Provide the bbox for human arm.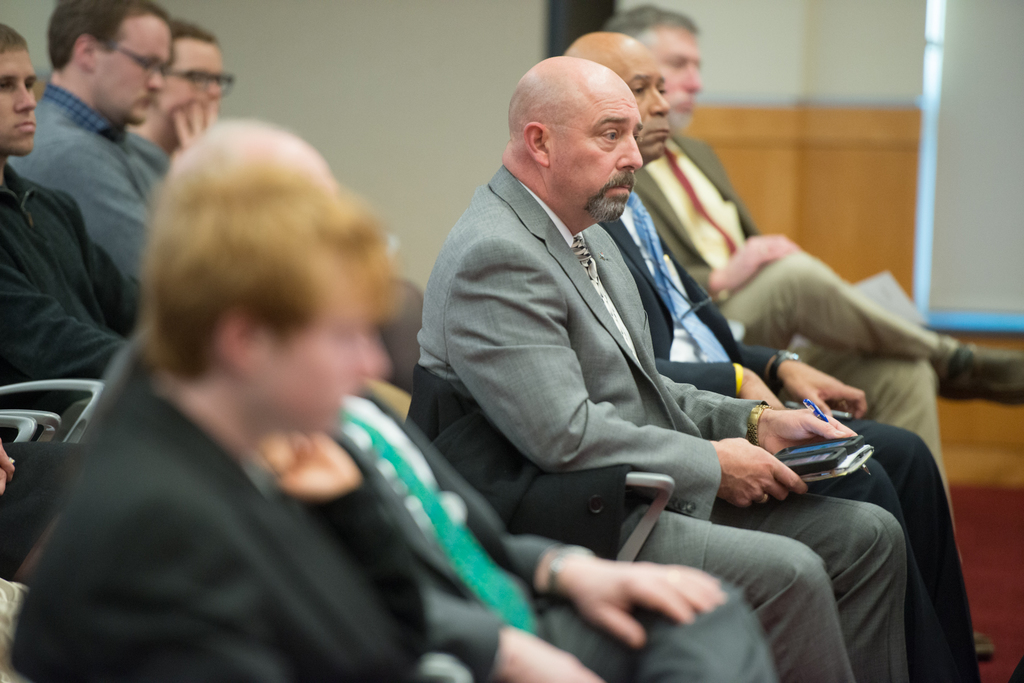
514/538/726/649.
